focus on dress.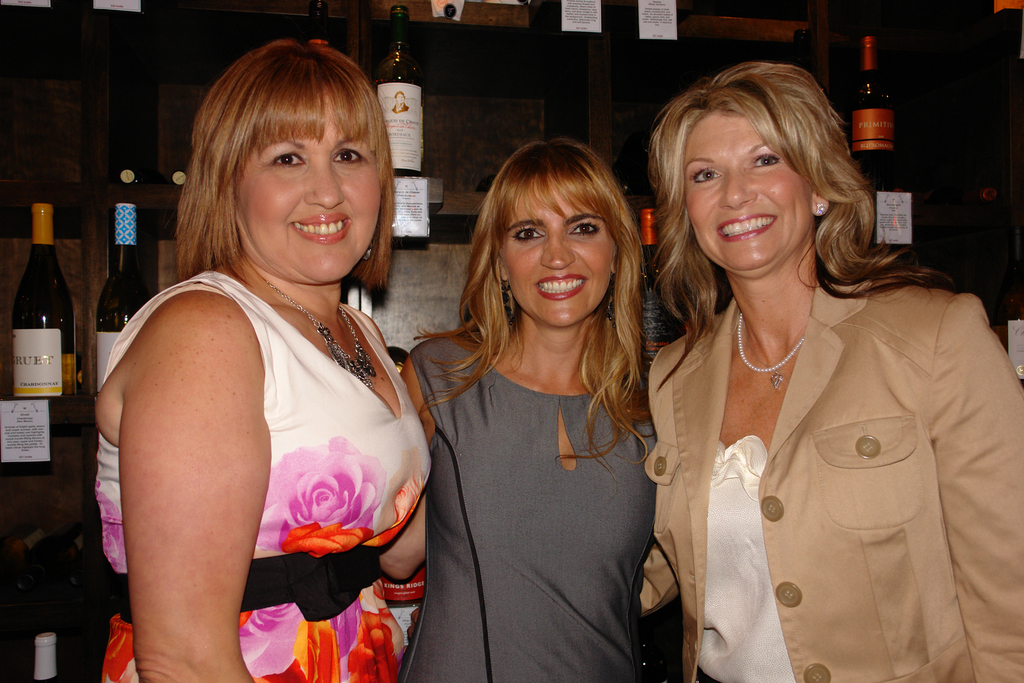
Focused at rect(394, 331, 653, 682).
